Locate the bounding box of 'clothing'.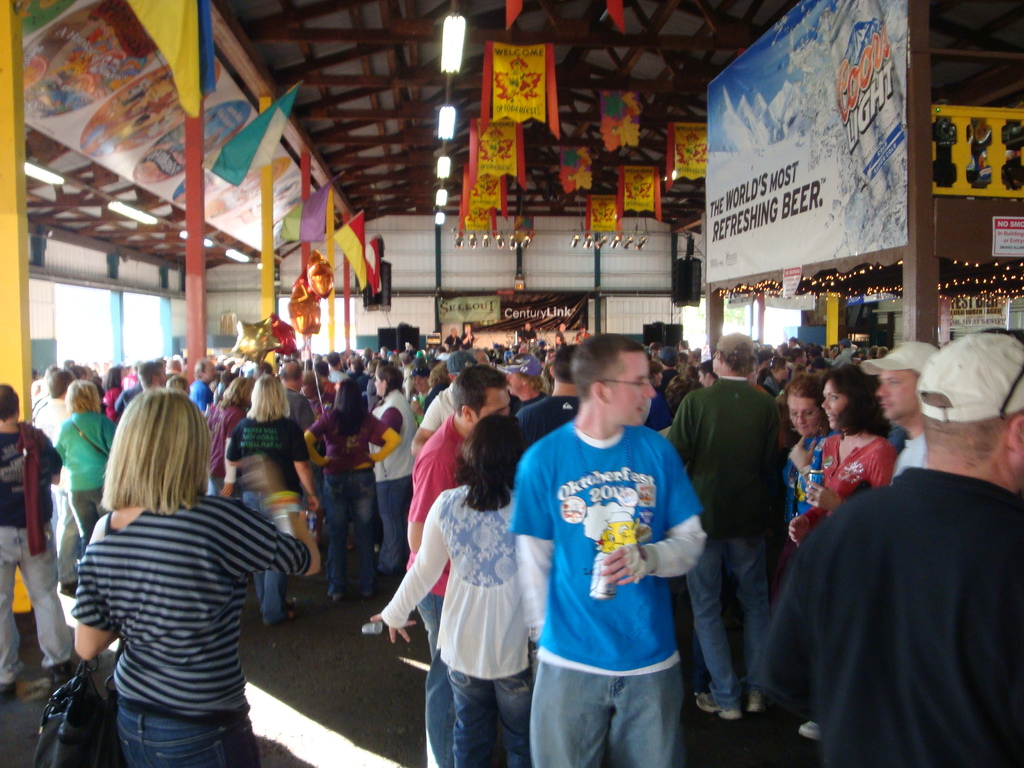
Bounding box: [x1=384, y1=393, x2=417, y2=582].
